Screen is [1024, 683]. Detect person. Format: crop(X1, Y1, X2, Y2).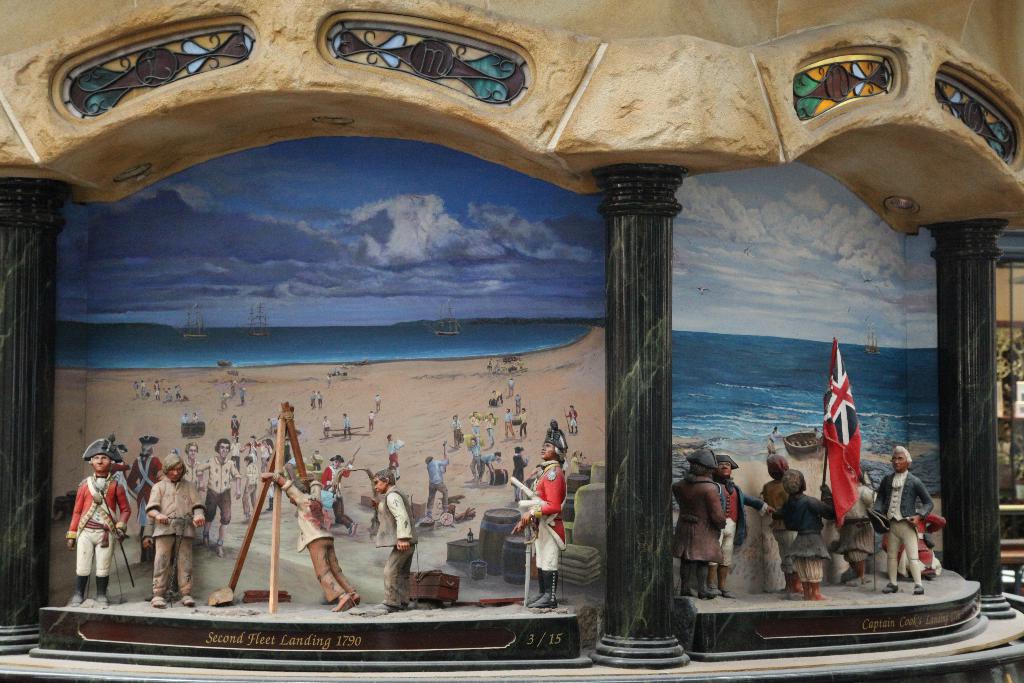
crop(487, 413, 497, 448).
